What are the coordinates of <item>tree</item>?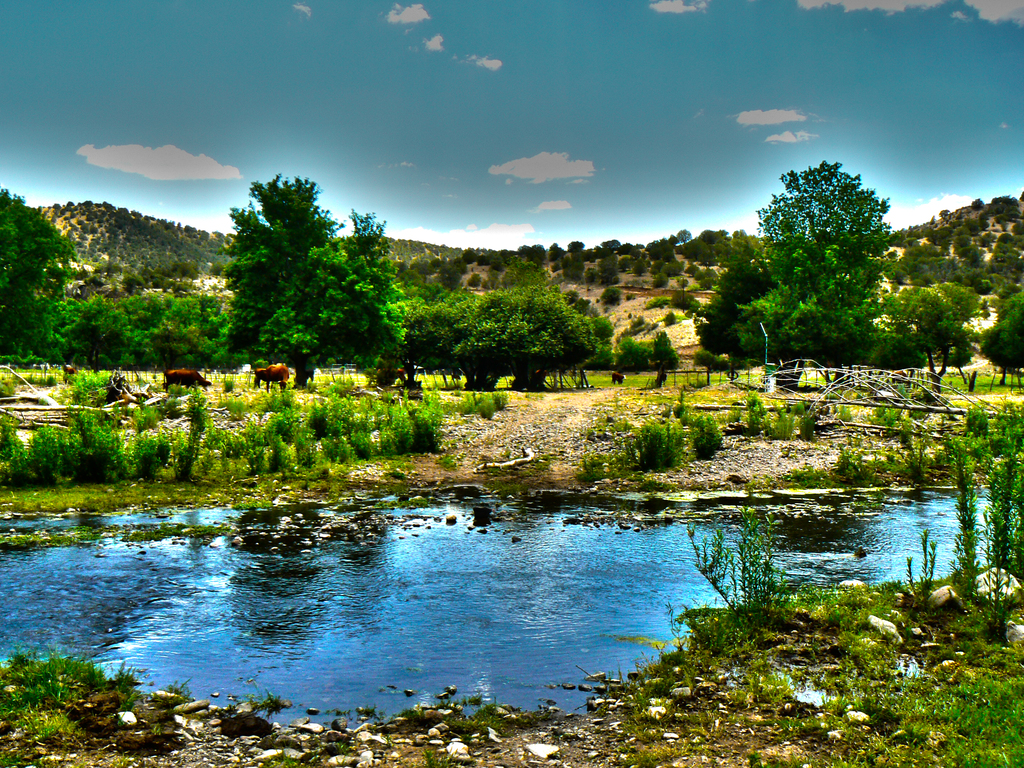
746:140:917:363.
